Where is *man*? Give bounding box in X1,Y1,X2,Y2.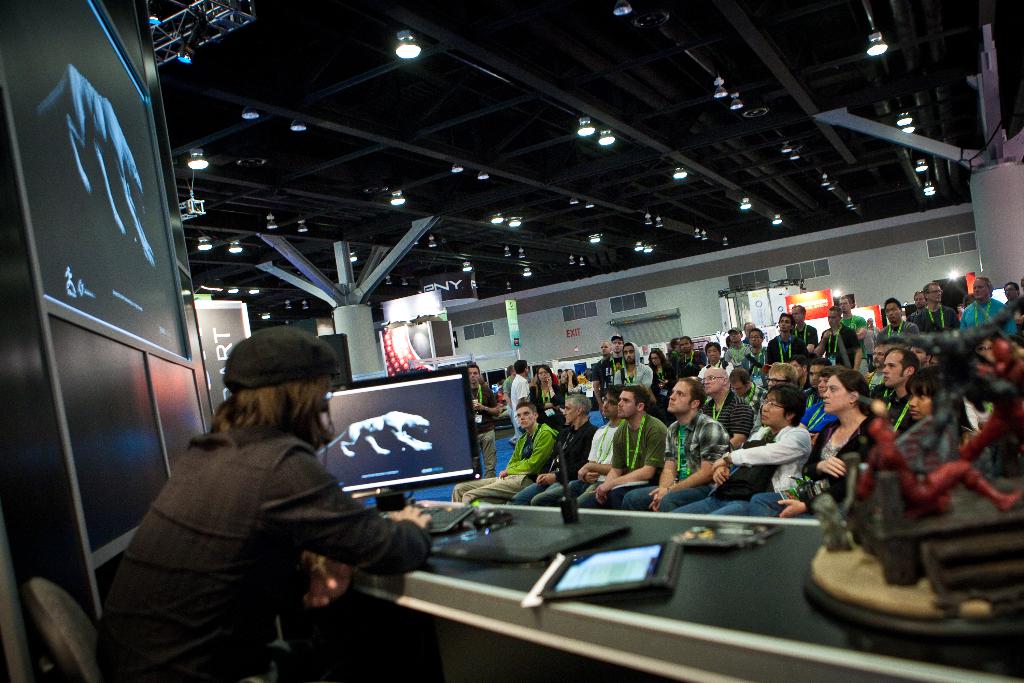
93,338,406,669.
